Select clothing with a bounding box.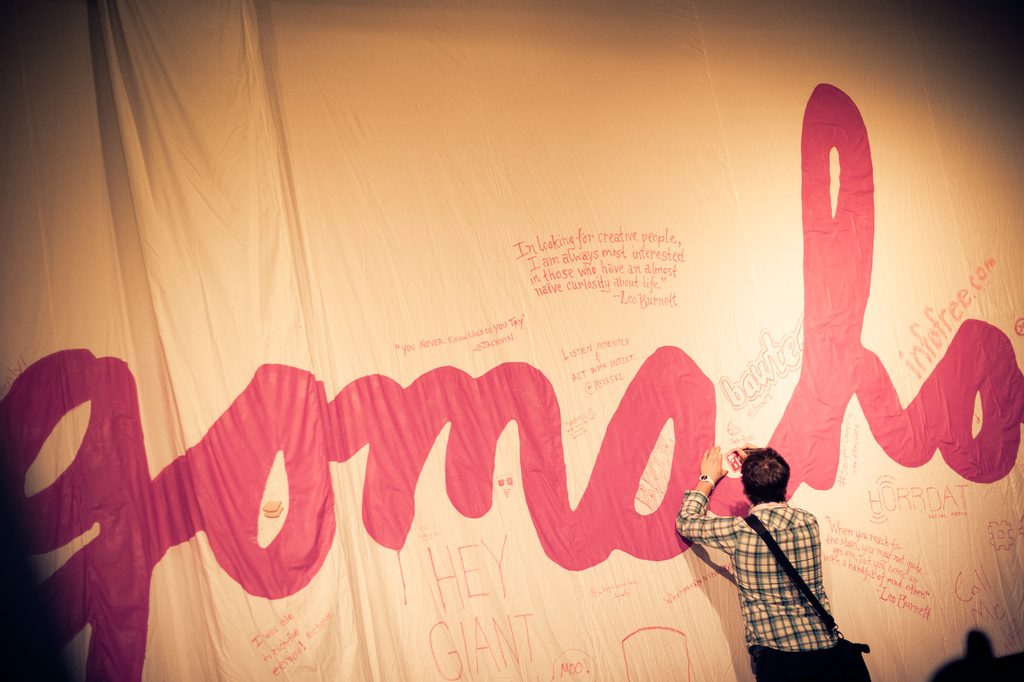
(x1=673, y1=496, x2=843, y2=681).
